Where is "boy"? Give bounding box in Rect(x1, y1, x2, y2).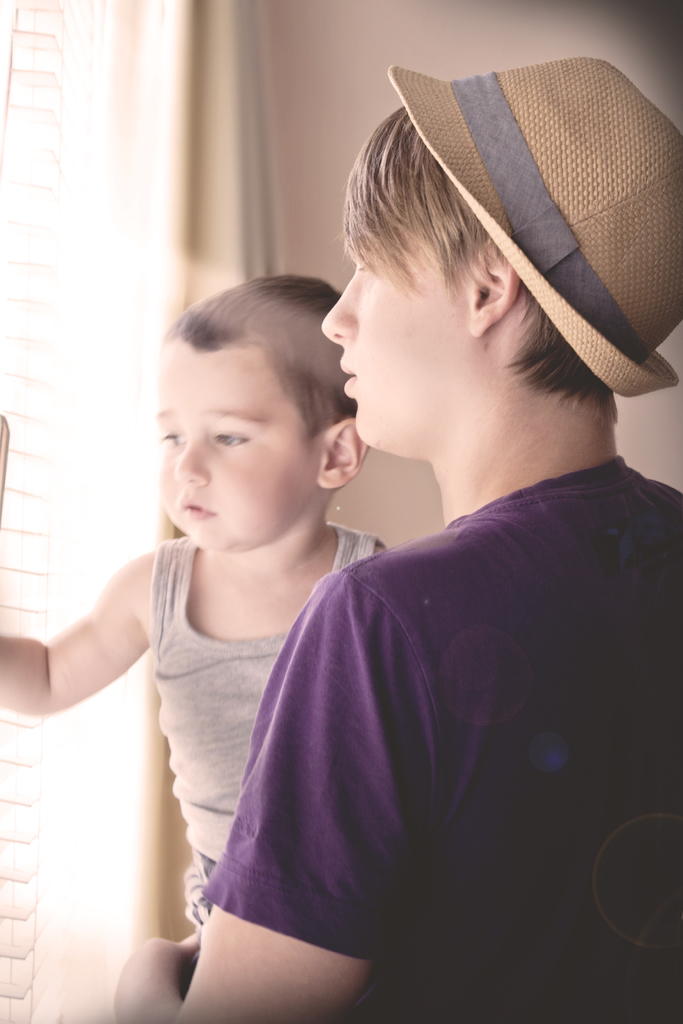
Rect(176, 55, 682, 1023).
